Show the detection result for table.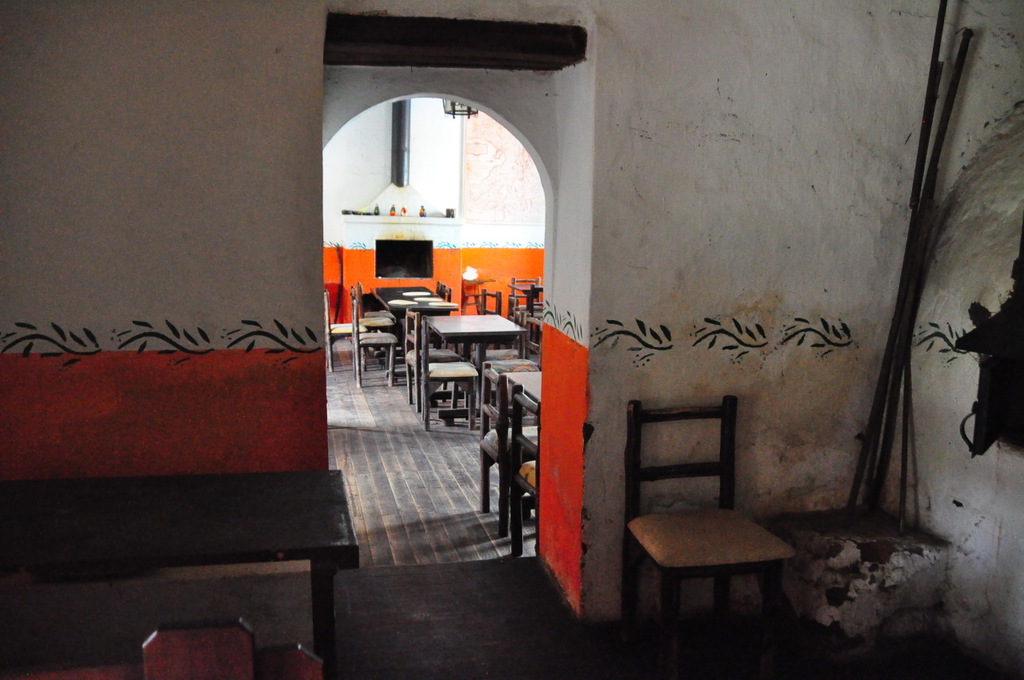
region(424, 308, 526, 426).
